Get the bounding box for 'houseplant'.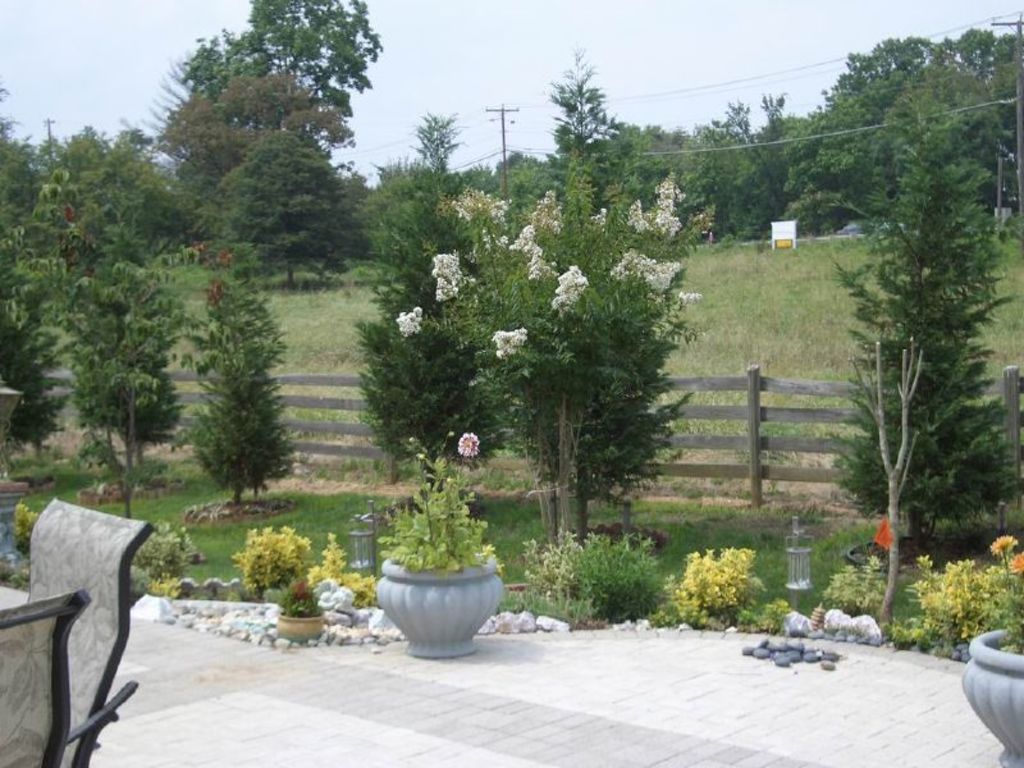
<region>367, 416, 507, 657</region>.
